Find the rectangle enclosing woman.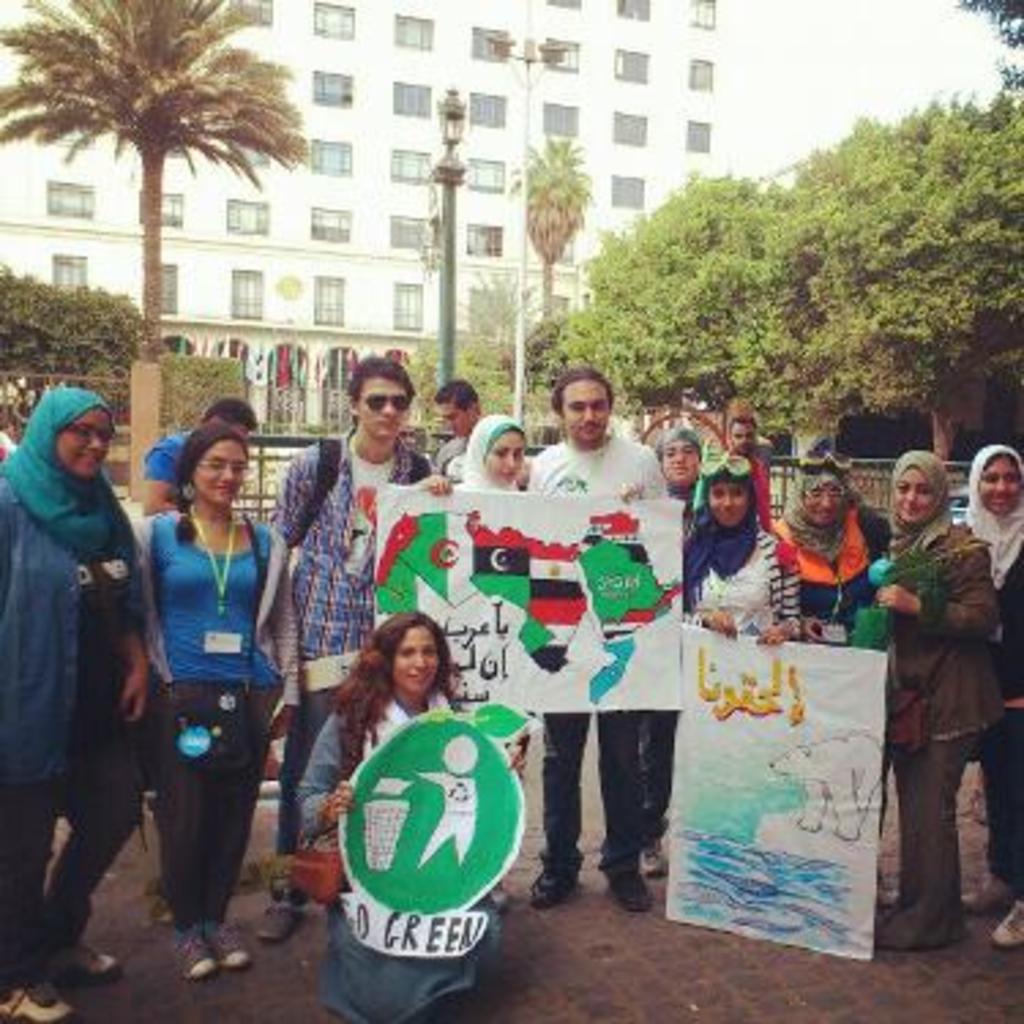
{"x1": 0, "y1": 380, "x2": 145, "y2": 1021}.
